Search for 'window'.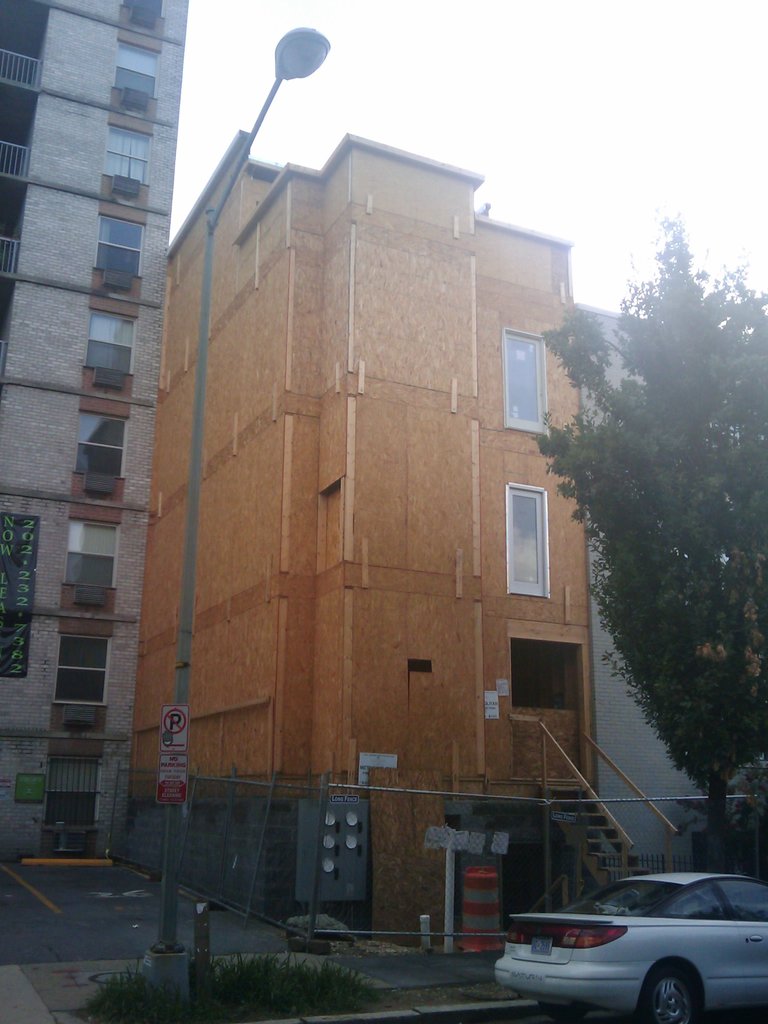
Found at <box>70,518,114,588</box>.
